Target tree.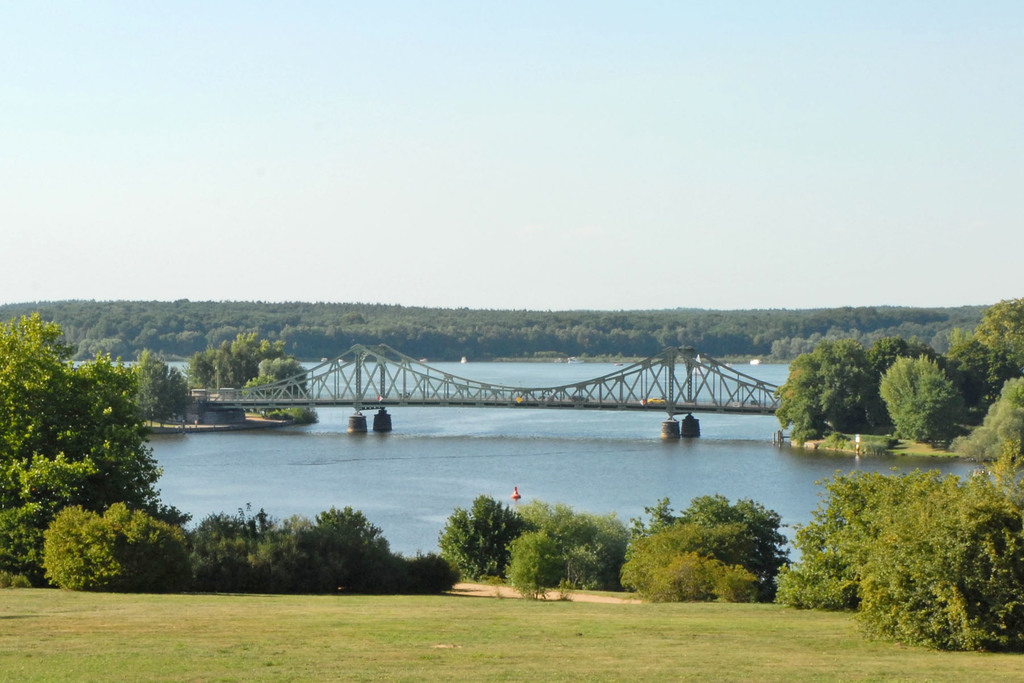
Target region: 859:468:1023:655.
